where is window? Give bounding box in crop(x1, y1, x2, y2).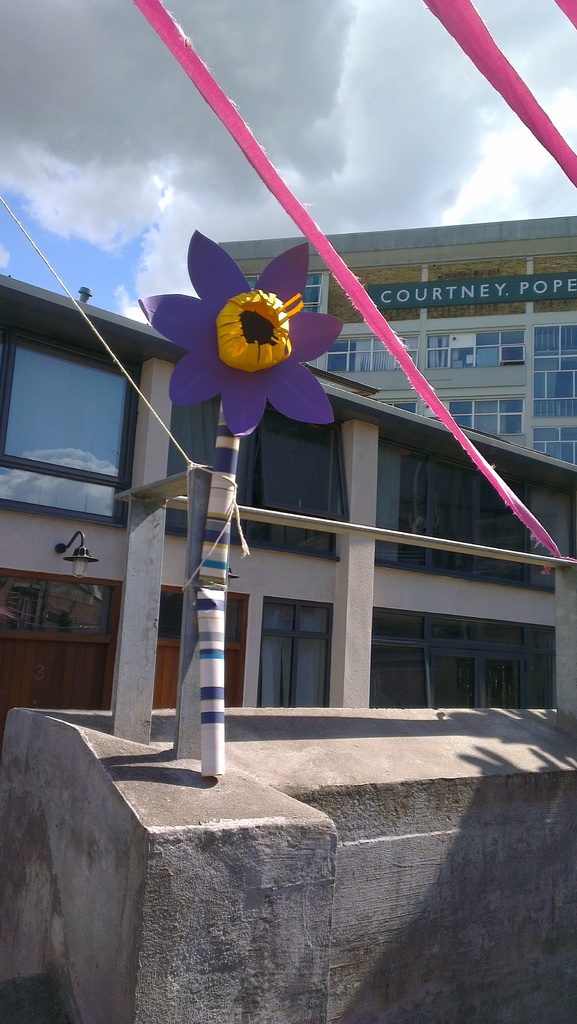
crop(0, 317, 122, 525).
